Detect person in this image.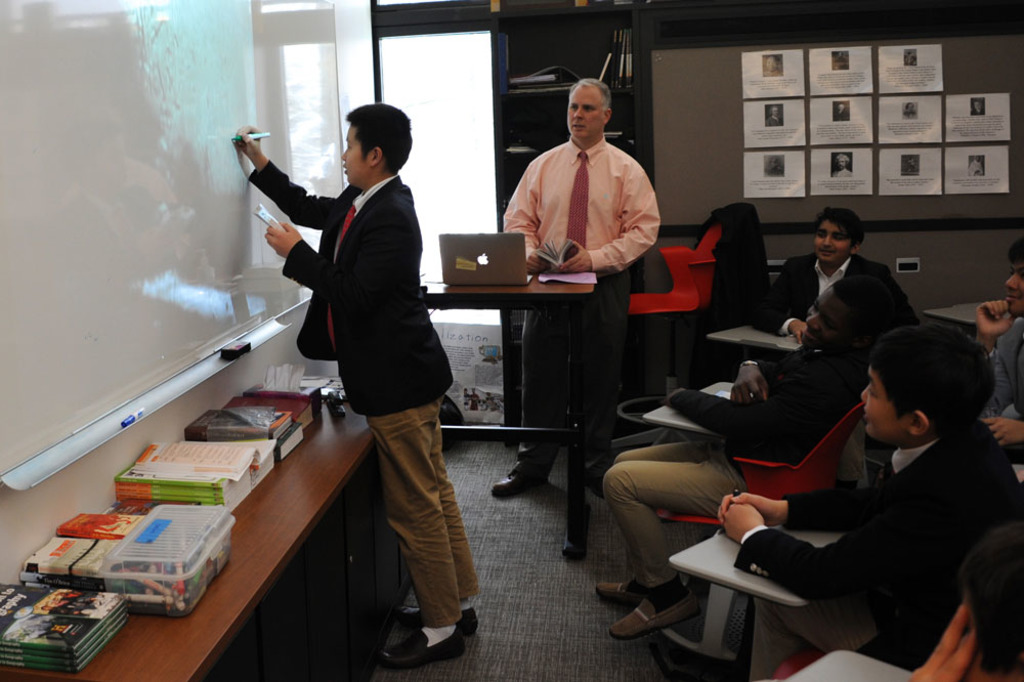
Detection: <region>968, 235, 1023, 471</region>.
